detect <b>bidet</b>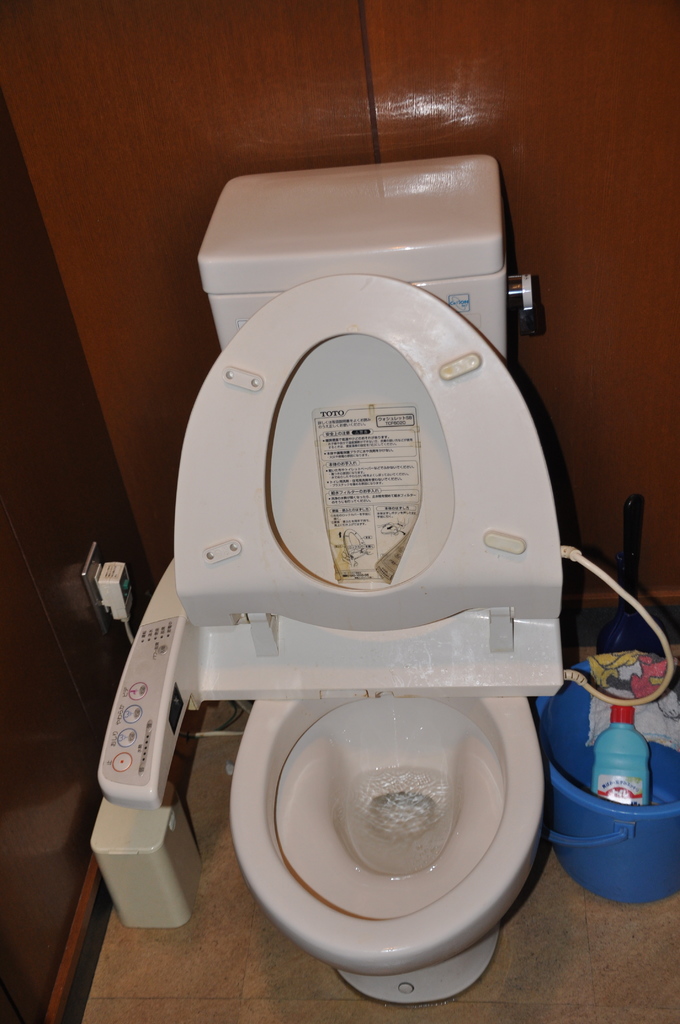
BBox(233, 680, 545, 1011)
